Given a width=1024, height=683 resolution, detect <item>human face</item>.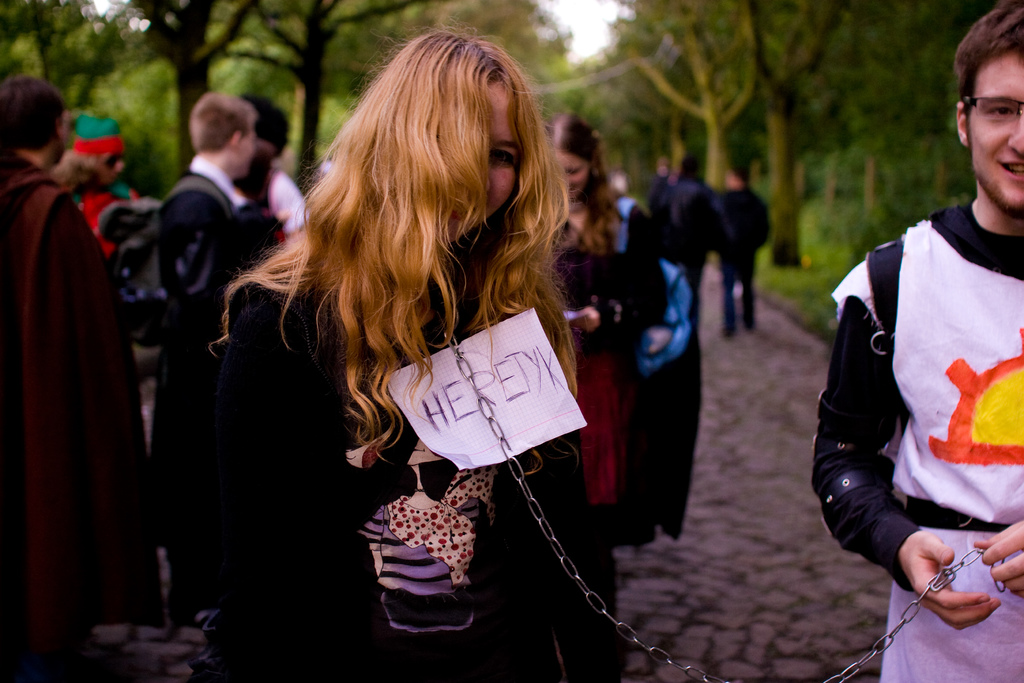
(450,76,519,236).
